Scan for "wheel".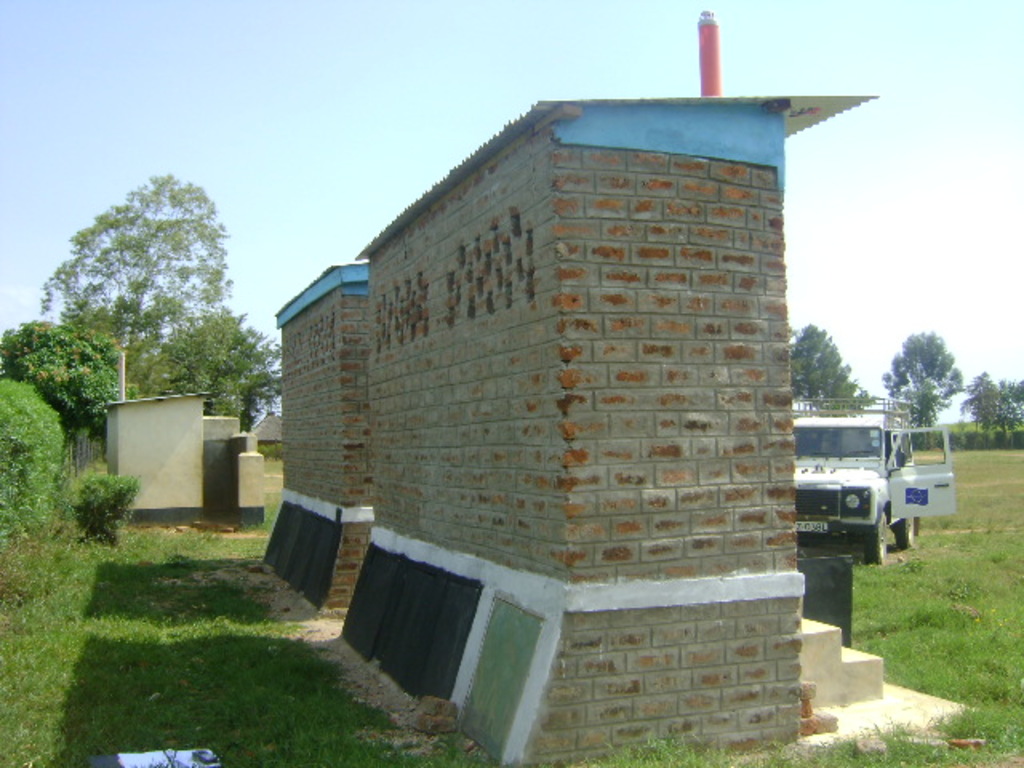
Scan result: [862, 514, 886, 566].
